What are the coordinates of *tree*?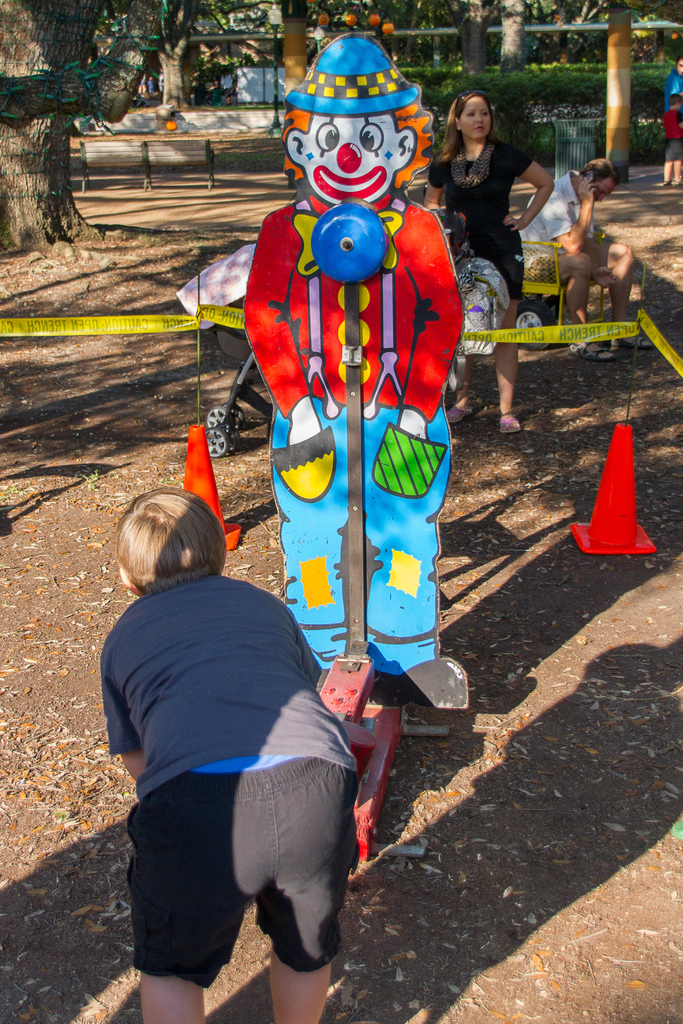
x1=0, y1=0, x2=170, y2=238.
